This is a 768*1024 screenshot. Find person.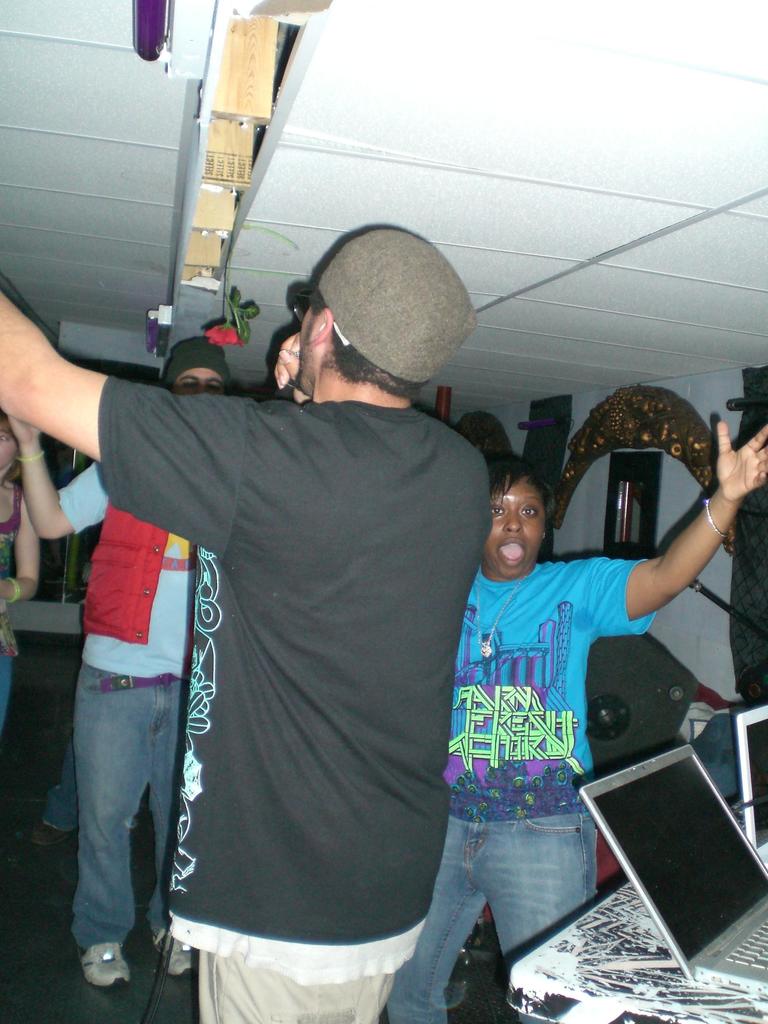
Bounding box: bbox=[0, 419, 40, 712].
